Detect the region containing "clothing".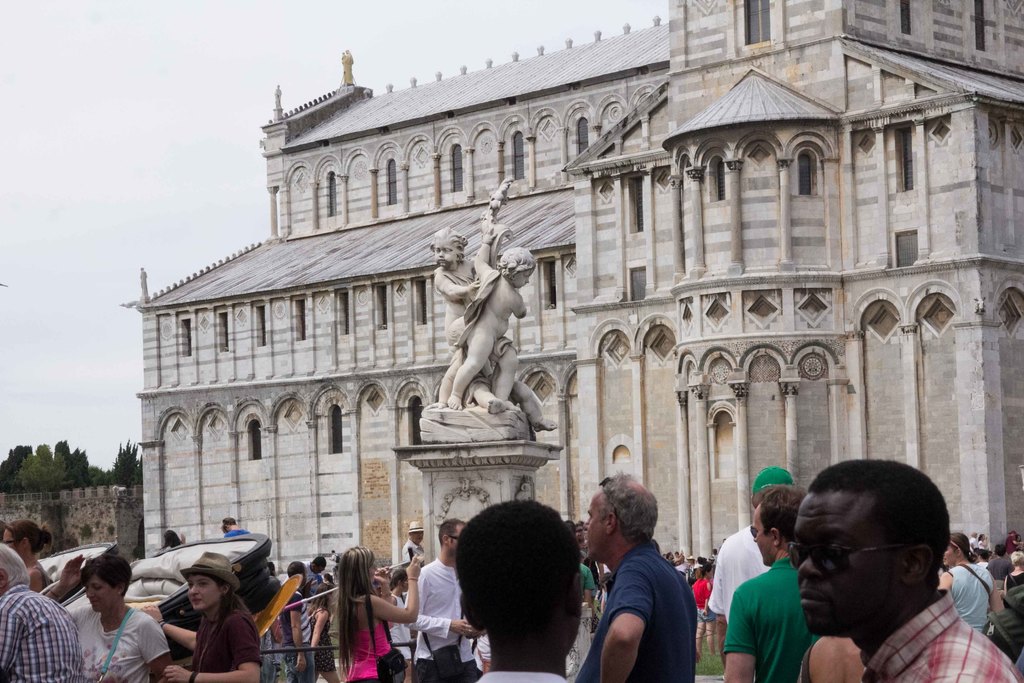
box=[194, 599, 266, 682].
